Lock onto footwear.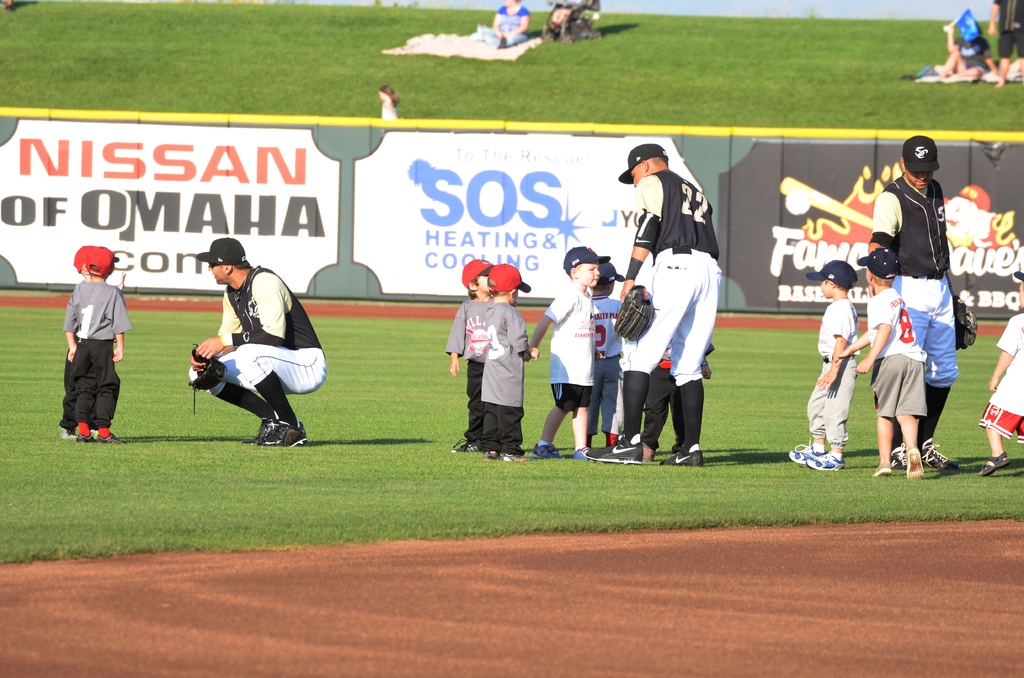
Locked: BBox(924, 445, 963, 471).
